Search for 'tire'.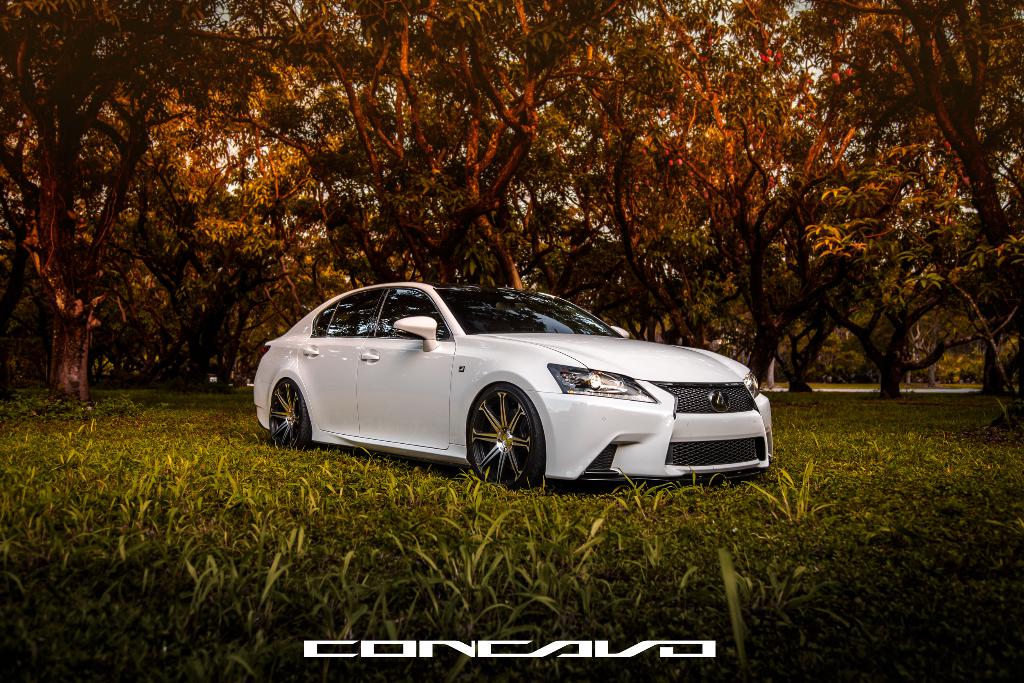
Found at (467, 390, 548, 486).
